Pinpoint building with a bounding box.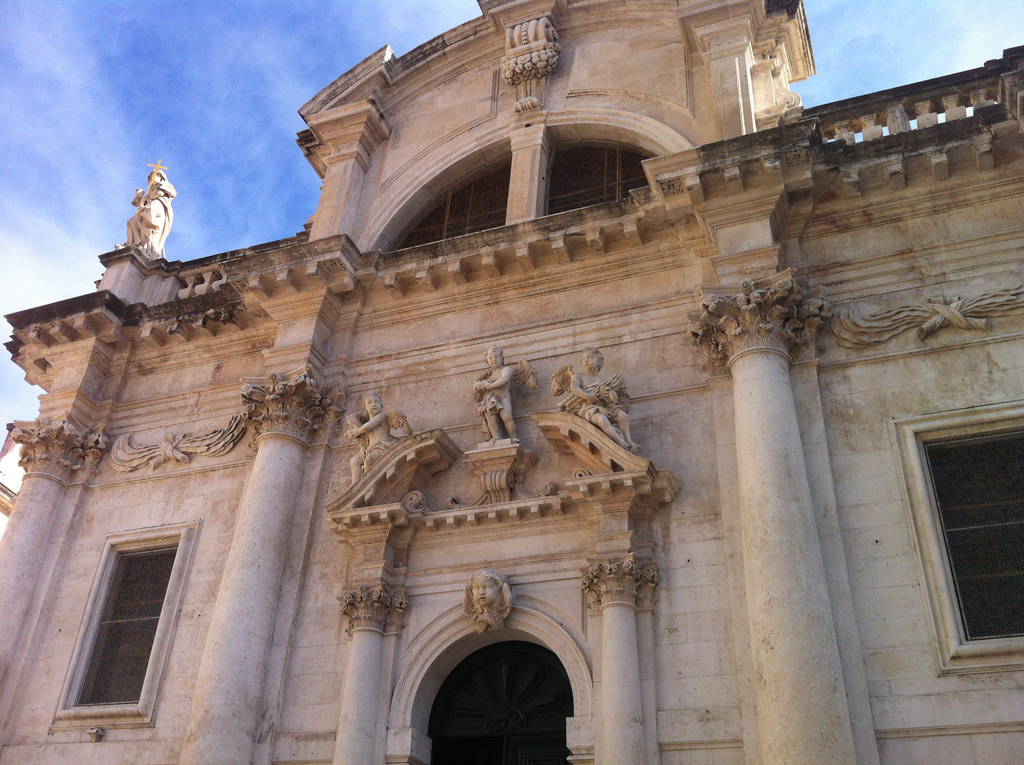
{"x1": 0, "y1": 0, "x2": 1023, "y2": 764}.
